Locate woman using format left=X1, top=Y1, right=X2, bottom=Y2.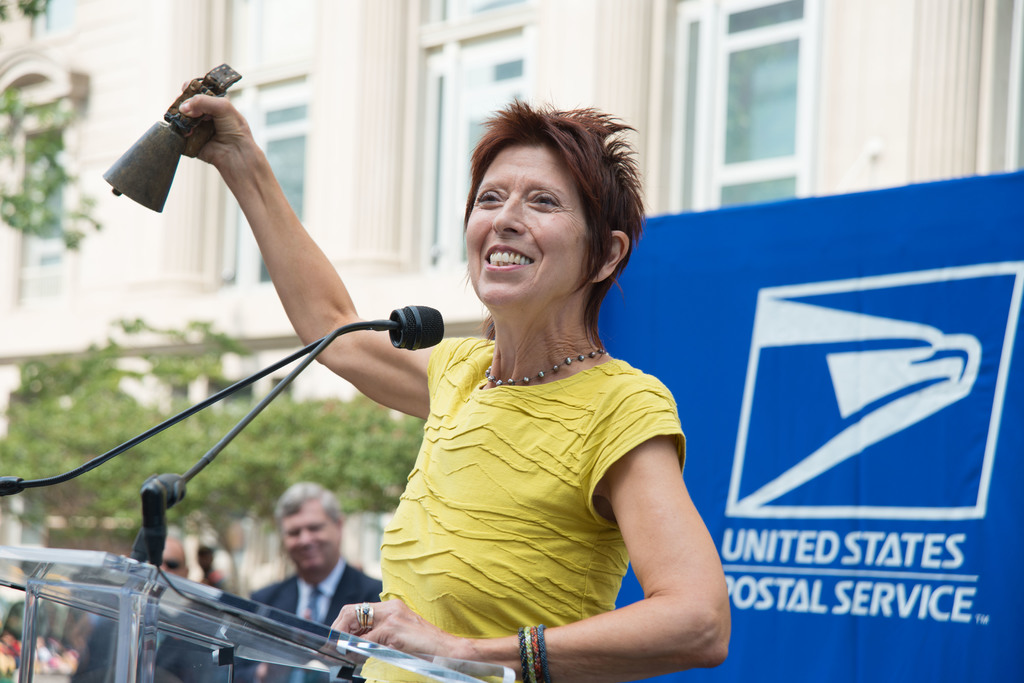
left=255, top=125, right=718, bottom=651.
